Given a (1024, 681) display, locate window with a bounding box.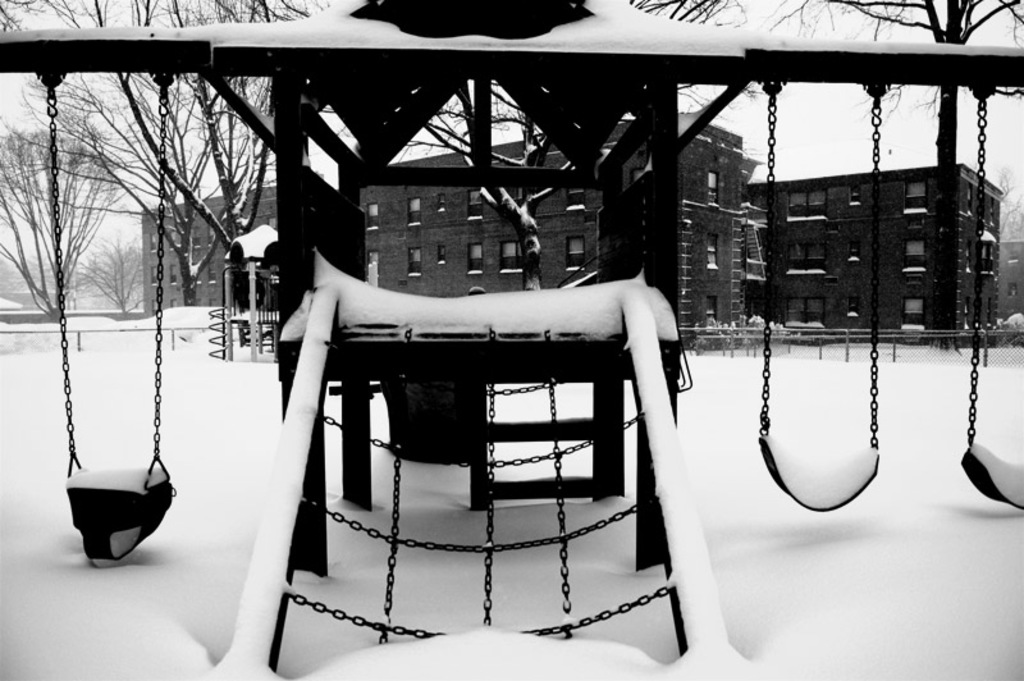
Located: (401, 200, 424, 228).
